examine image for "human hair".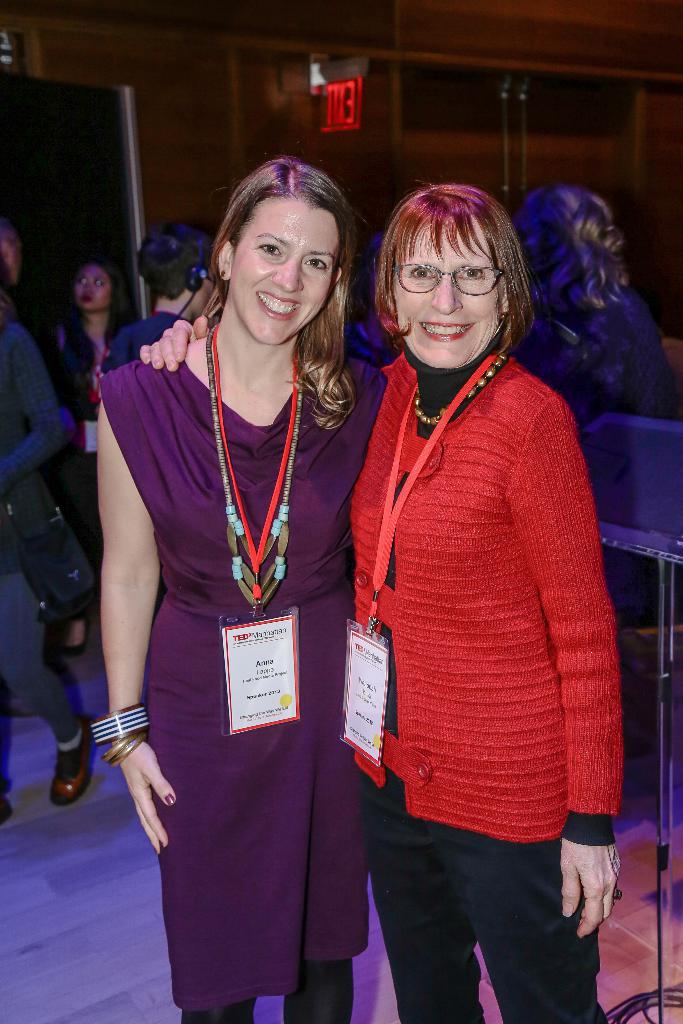
Examination result: crop(62, 250, 133, 348).
